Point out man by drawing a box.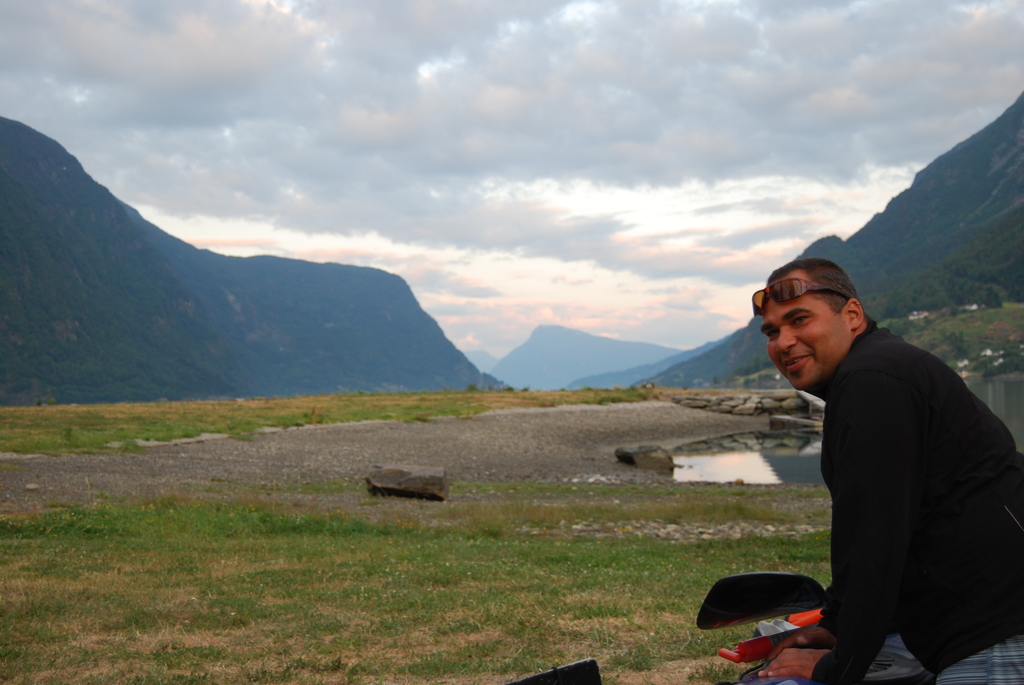
rect(713, 248, 1022, 670).
